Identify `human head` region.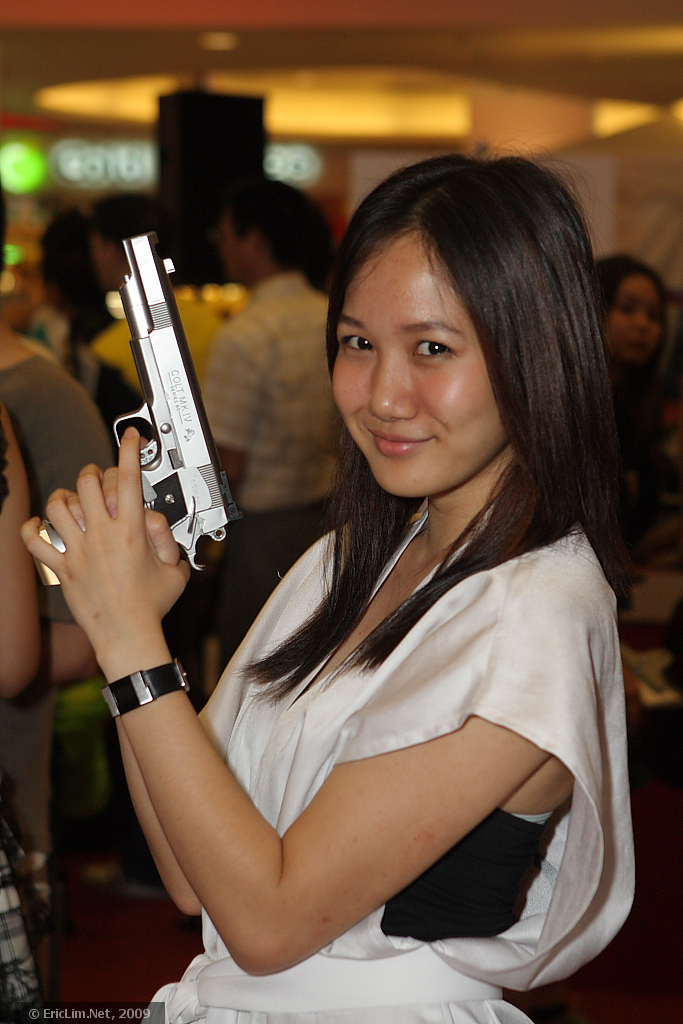
Region: x1=219 y1=182 x2=308 y2=274.
